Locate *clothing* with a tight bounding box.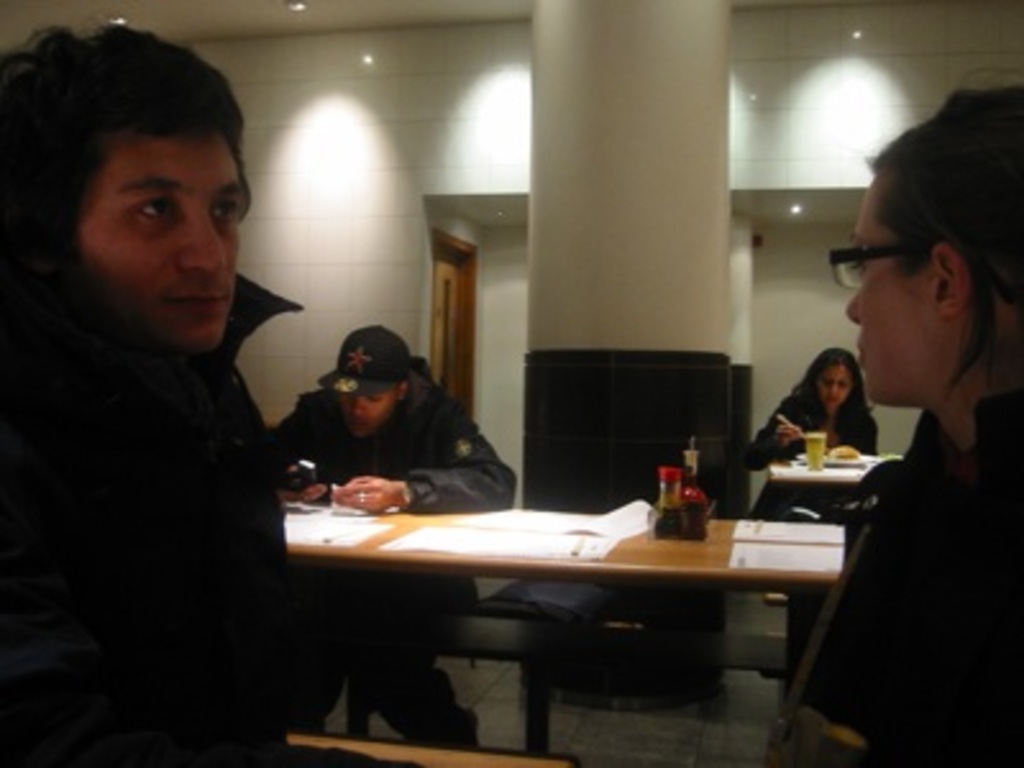
(left=8, top=161, right=338, bottom=727).
